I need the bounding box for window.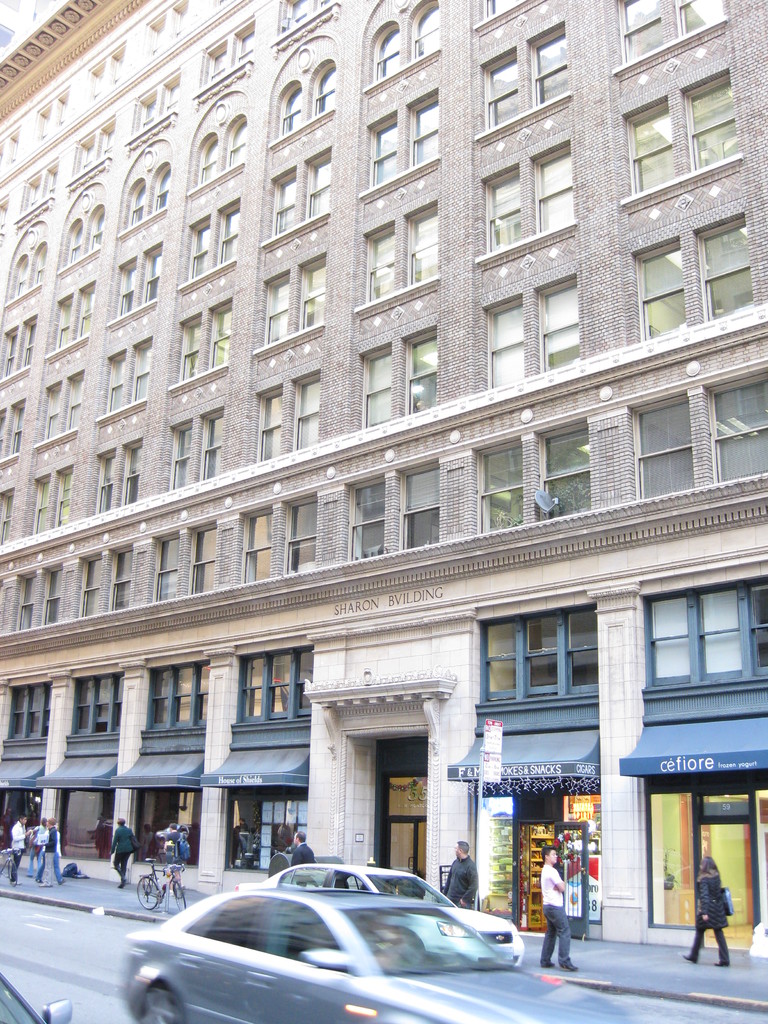
Here it is: (123,445,142,502).
